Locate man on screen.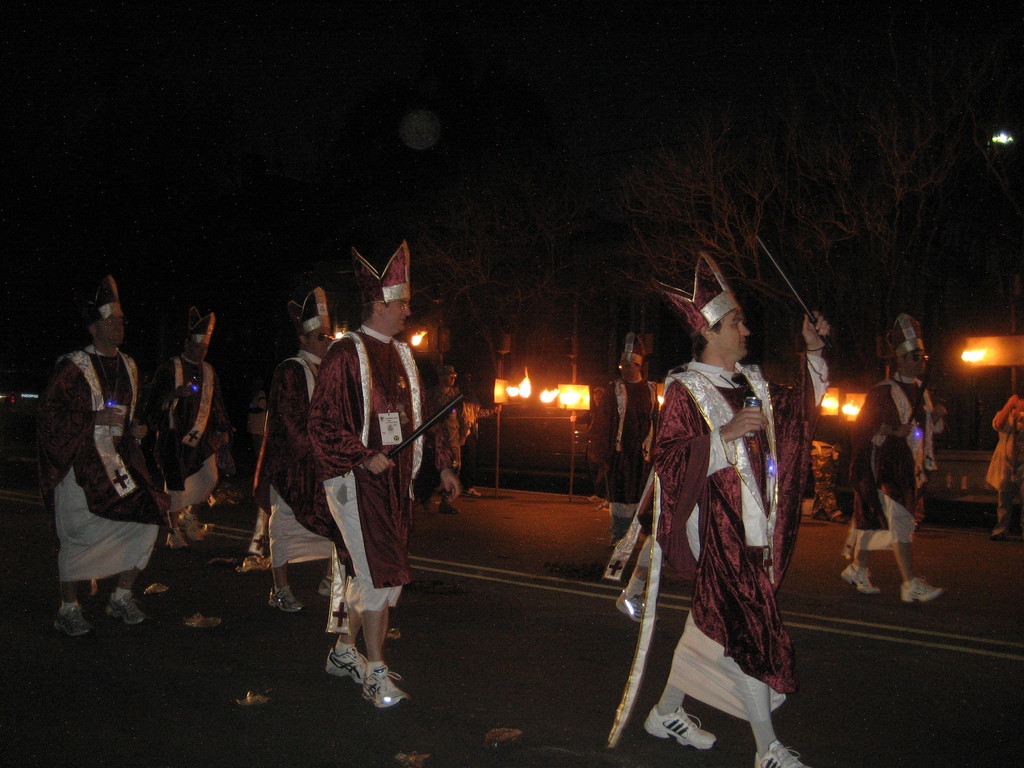
On screen at (593,331,662,546).
